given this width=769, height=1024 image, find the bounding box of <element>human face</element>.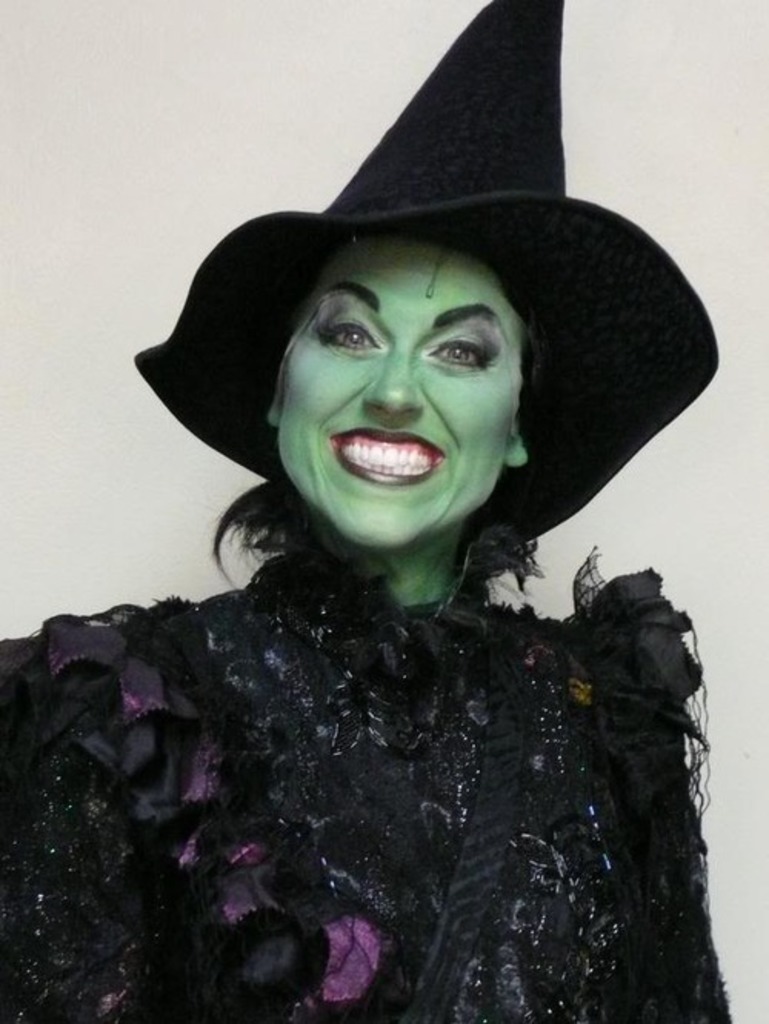
bbox=[272, 229, 521, 554].
